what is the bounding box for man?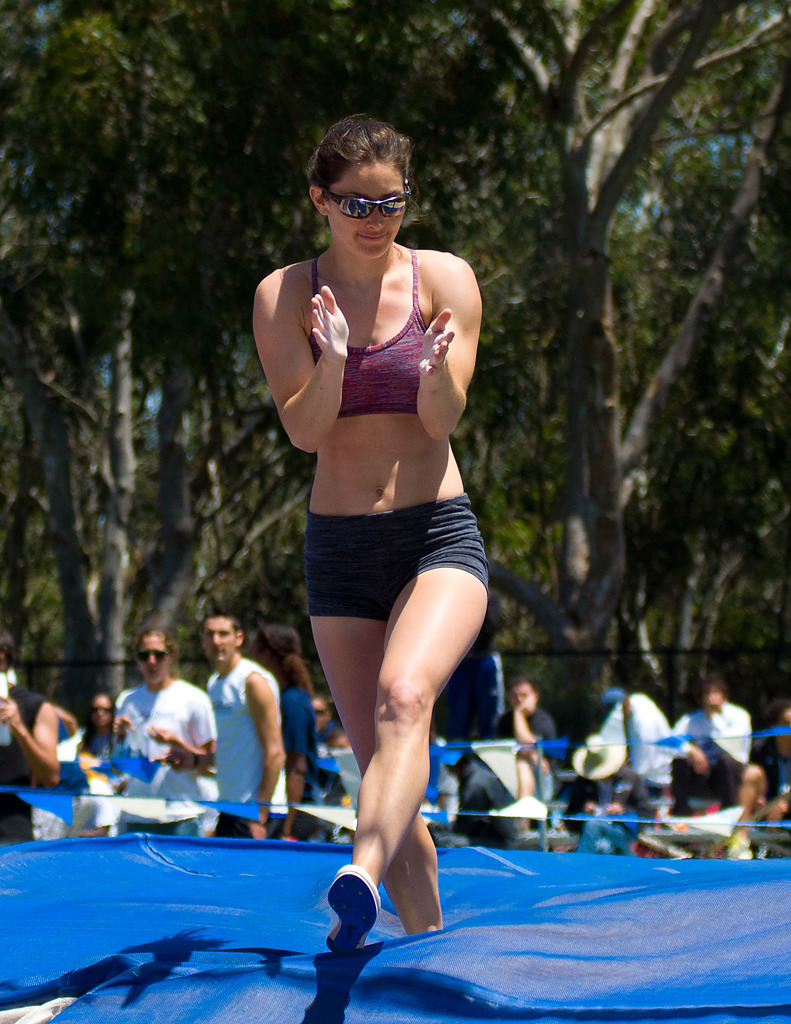
<region>740, 697, 790, 828</region>.
